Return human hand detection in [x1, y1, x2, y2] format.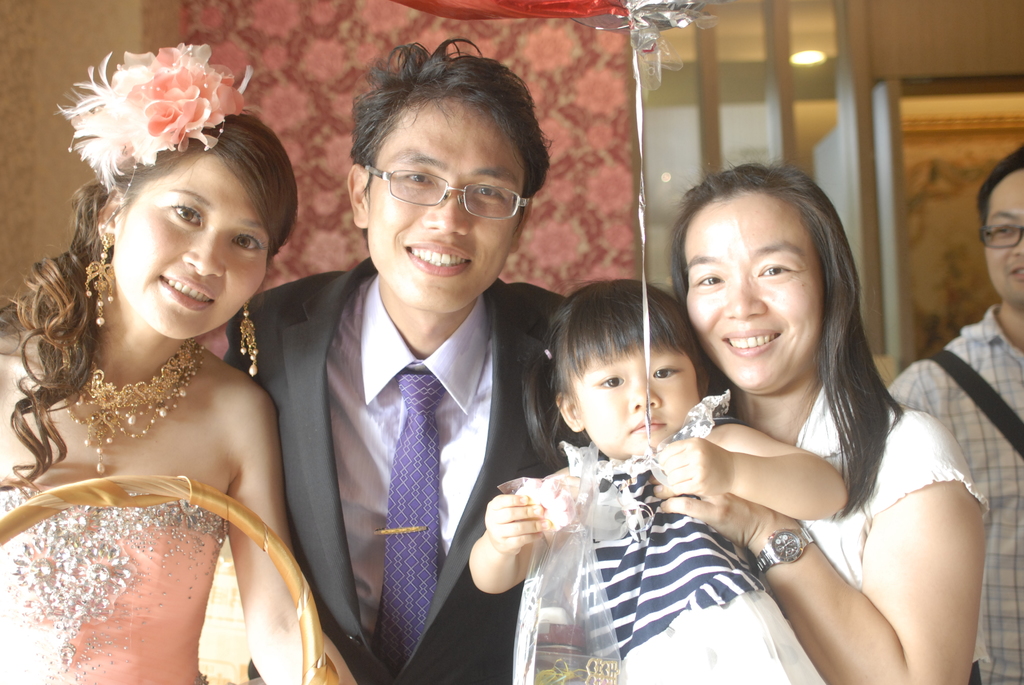
[645, 472, 787, 546].
